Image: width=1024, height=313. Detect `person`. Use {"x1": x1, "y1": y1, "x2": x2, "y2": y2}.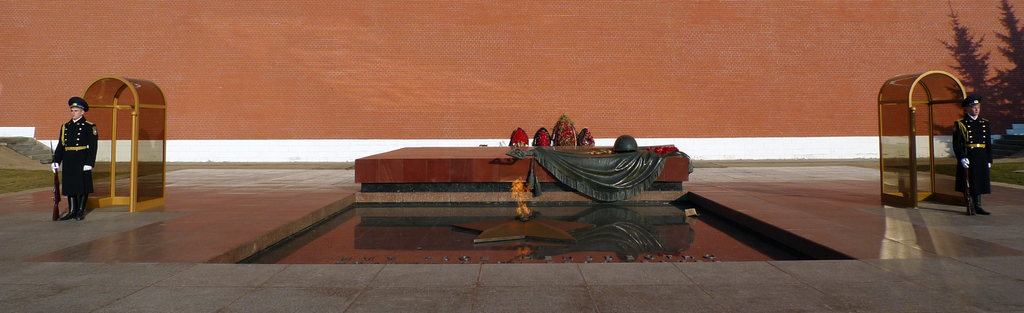
{"x1": 40, "y1": 90, "x2": 97, "y2": 214}.
